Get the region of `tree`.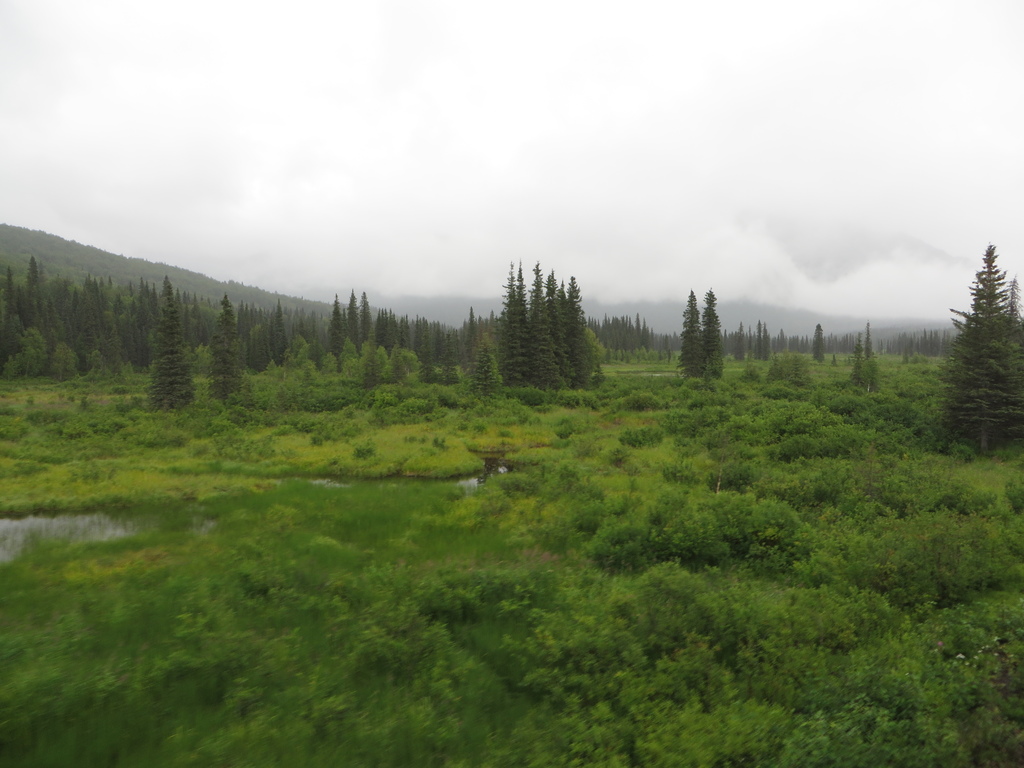
(left=250, top=321, right=274, bottom=376).
